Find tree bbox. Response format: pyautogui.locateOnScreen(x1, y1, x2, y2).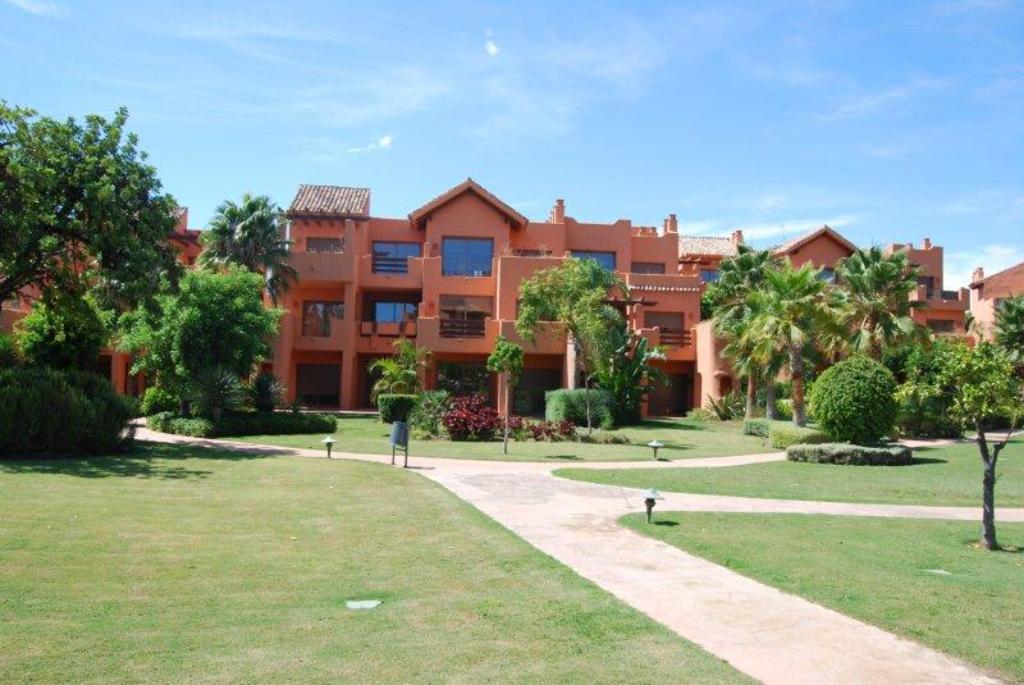
pyautogui.locateOnScreen(991, 288, 1023, 435).
